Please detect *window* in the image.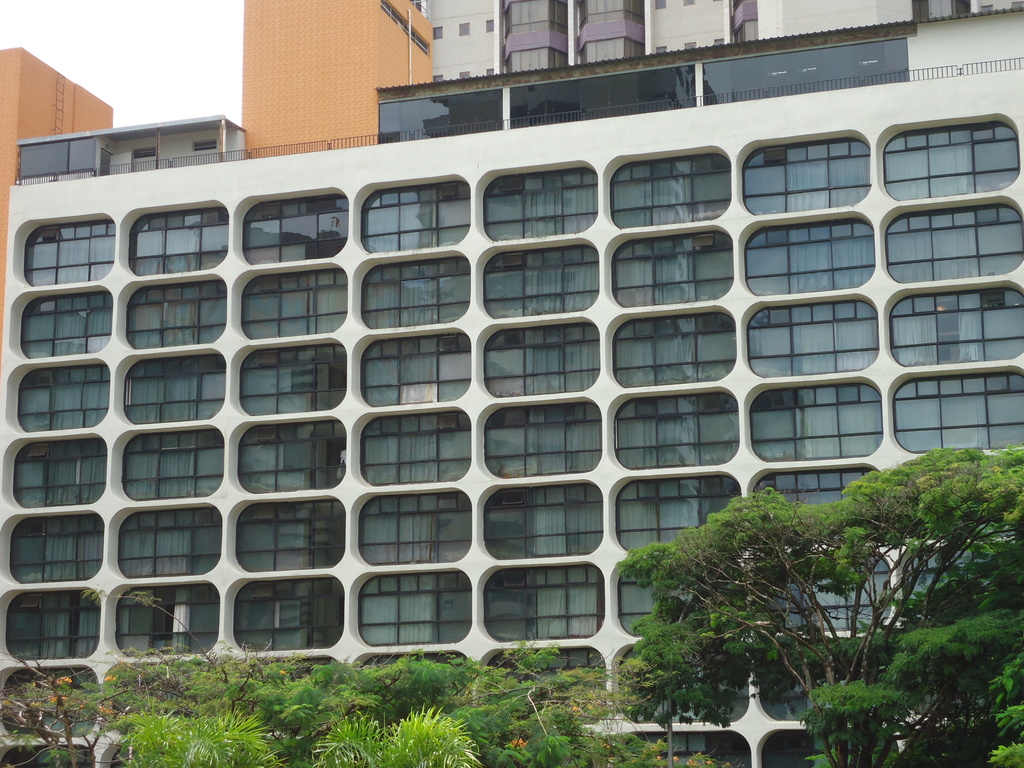
[left=887, top=367, right=1023, bottom=452].
